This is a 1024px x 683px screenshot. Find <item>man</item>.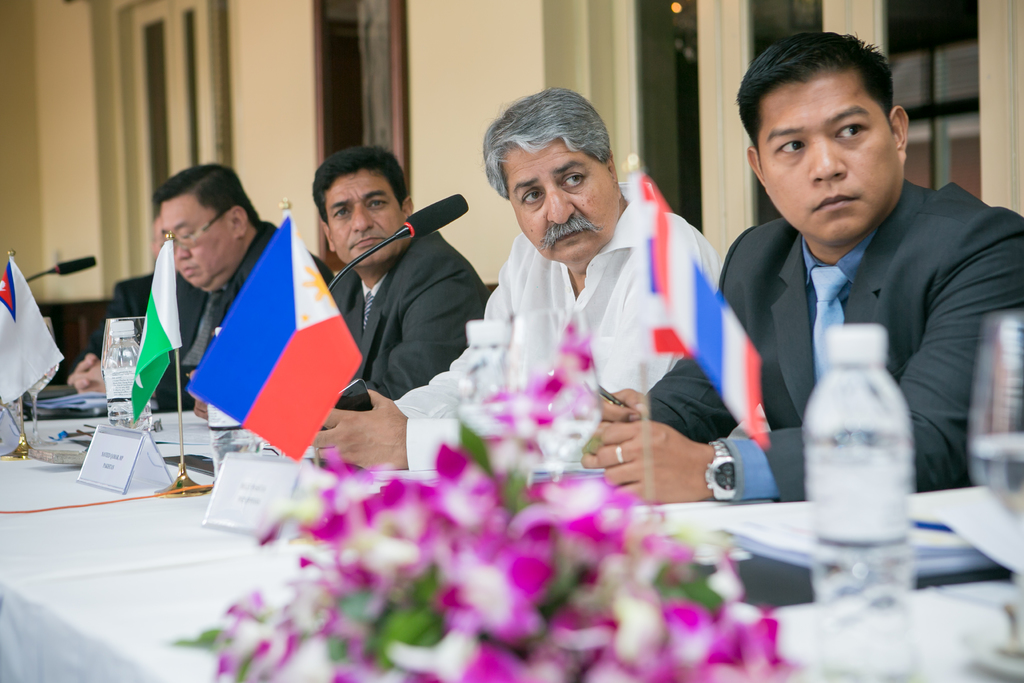
Bounding box: bbox=(190, 150, 496, 416).
